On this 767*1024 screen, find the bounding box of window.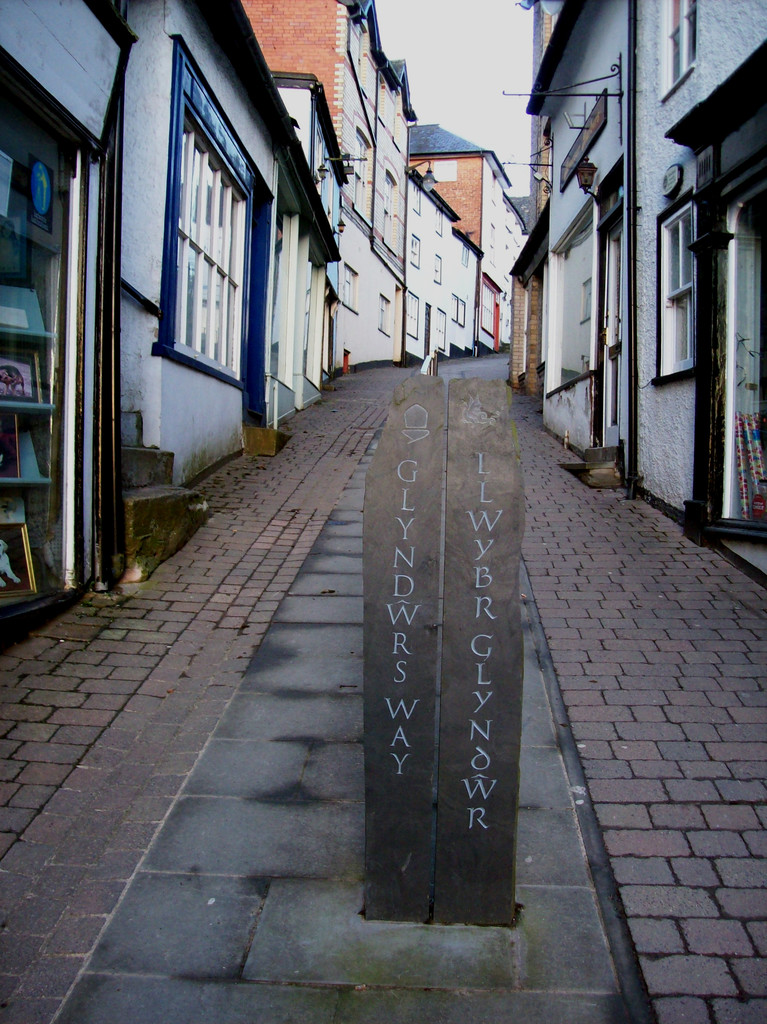
Bounding box: locate(656, 0, 699, 103).
